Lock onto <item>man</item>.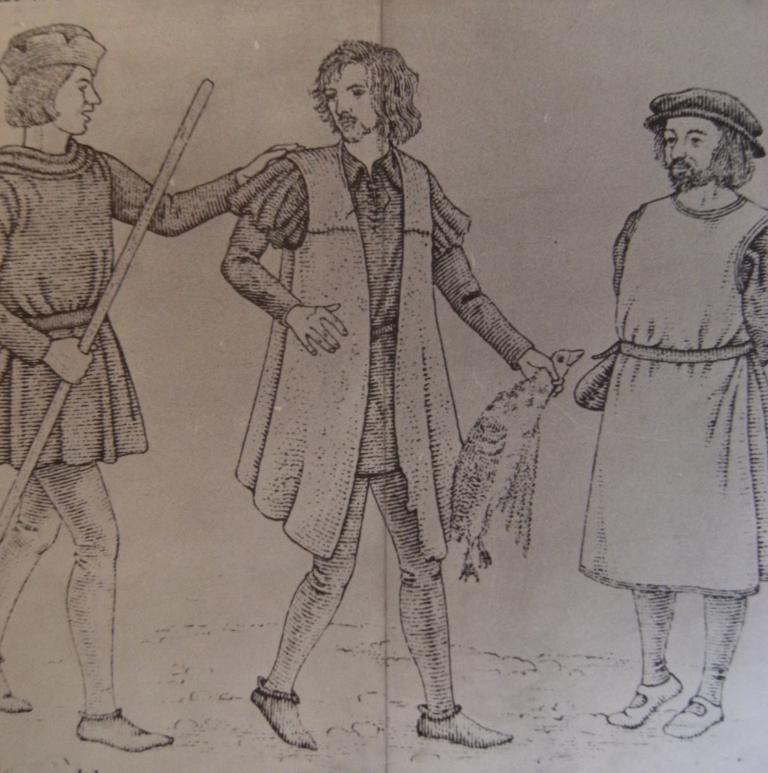
Locked: bbox=(548, 86, 754, 689).
